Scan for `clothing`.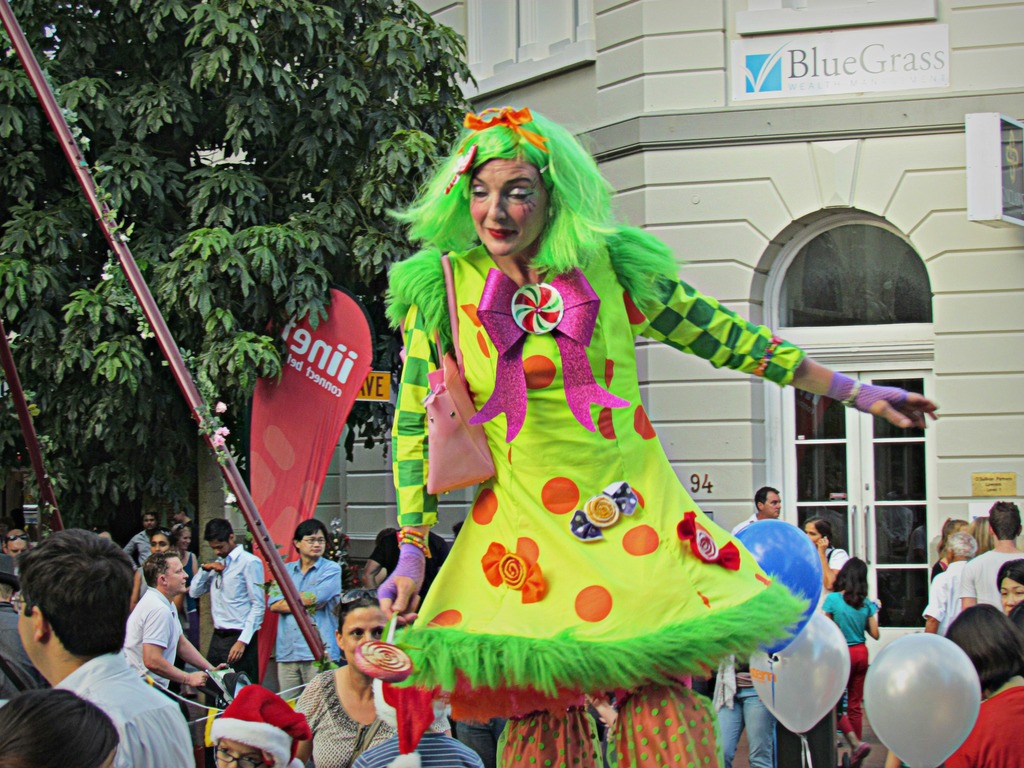
Scan result: crop(954, 545, 1023, 614).
